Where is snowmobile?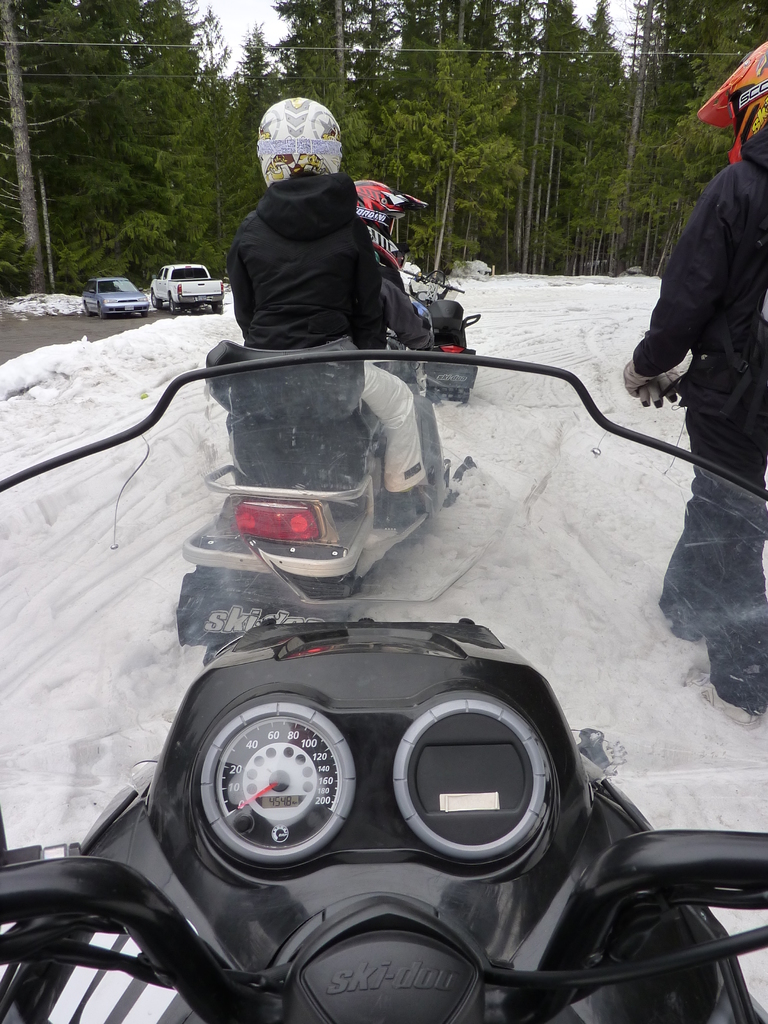
(left=372, top=269, right=481, bottom=405).
